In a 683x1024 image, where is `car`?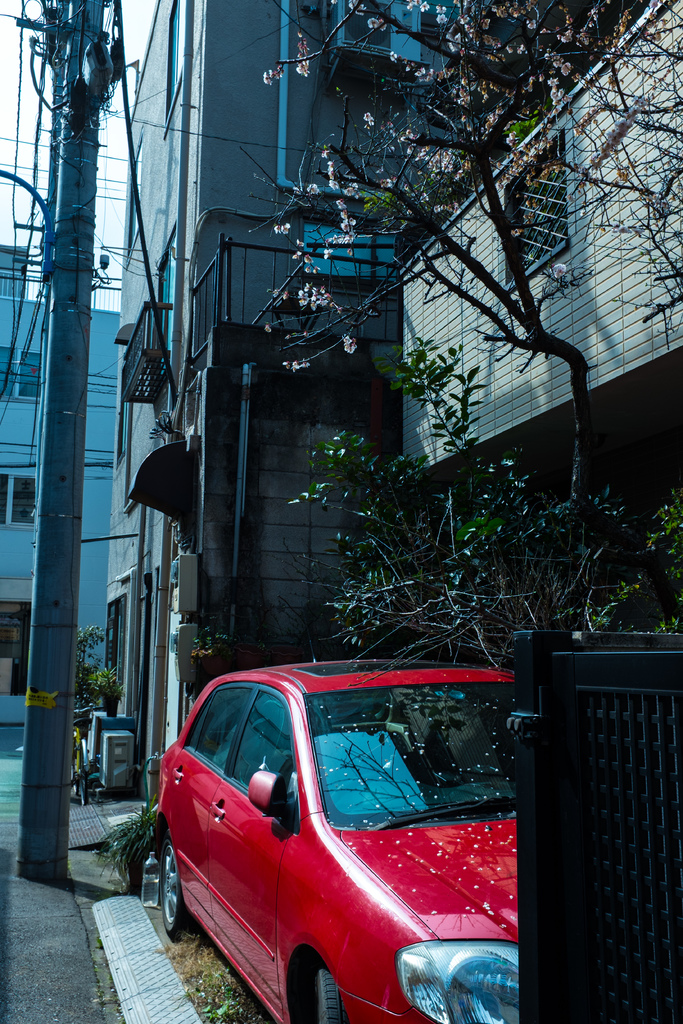
left=144, top=659, right=557, bottom=1023.
